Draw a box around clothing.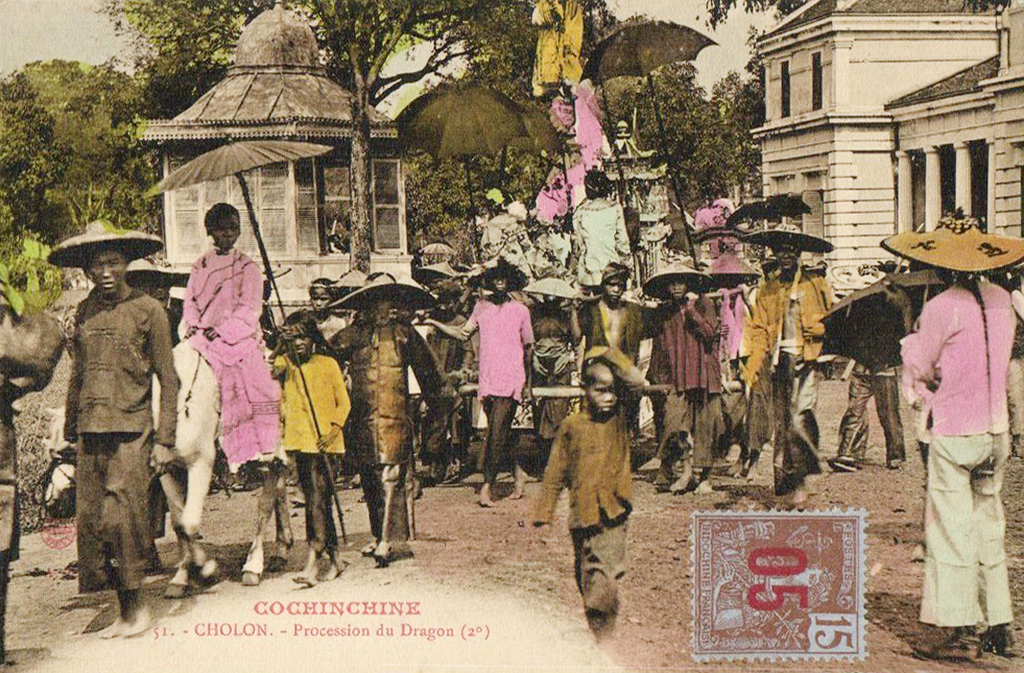
<box>890,270,1019,637</box>.
